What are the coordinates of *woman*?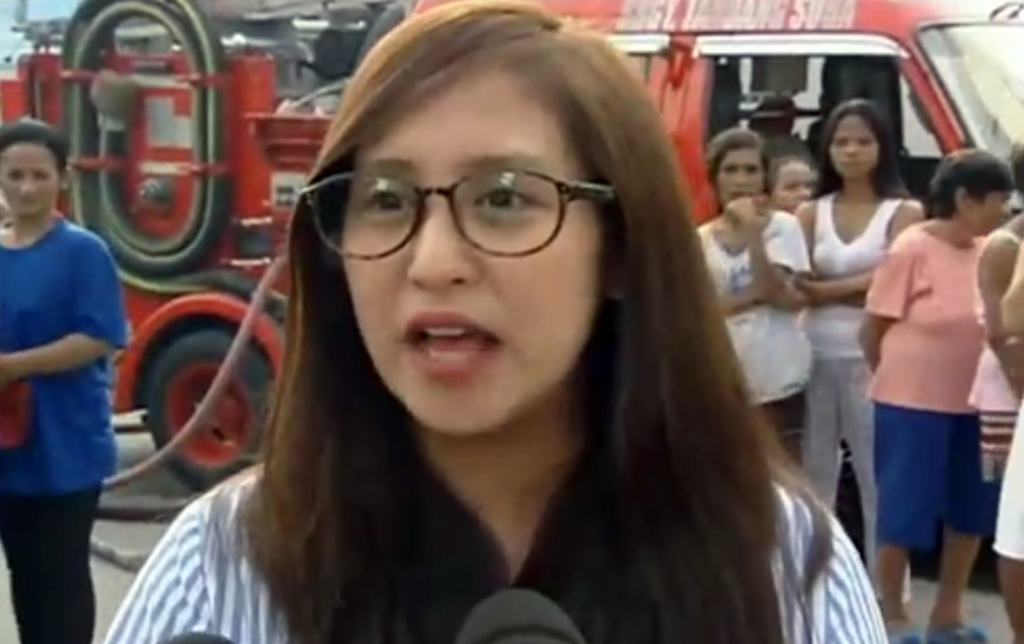
[left=691, top=125, right=824, bottom=498].
